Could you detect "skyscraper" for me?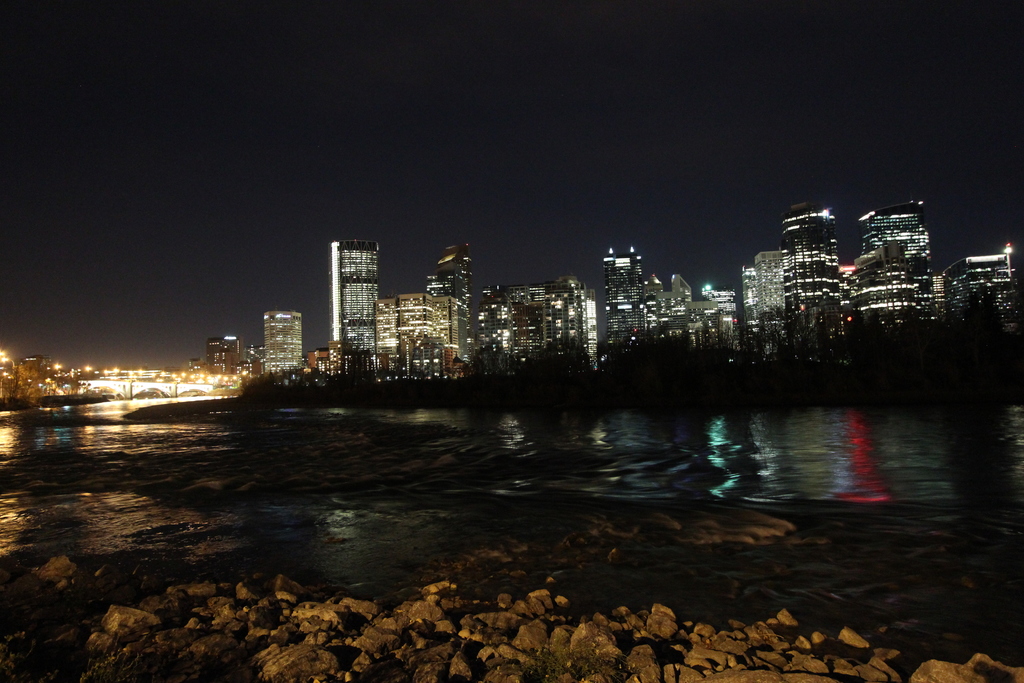
Detection result: {"left": 316, "top": 222, "right": 390, "bottom": 356}.
